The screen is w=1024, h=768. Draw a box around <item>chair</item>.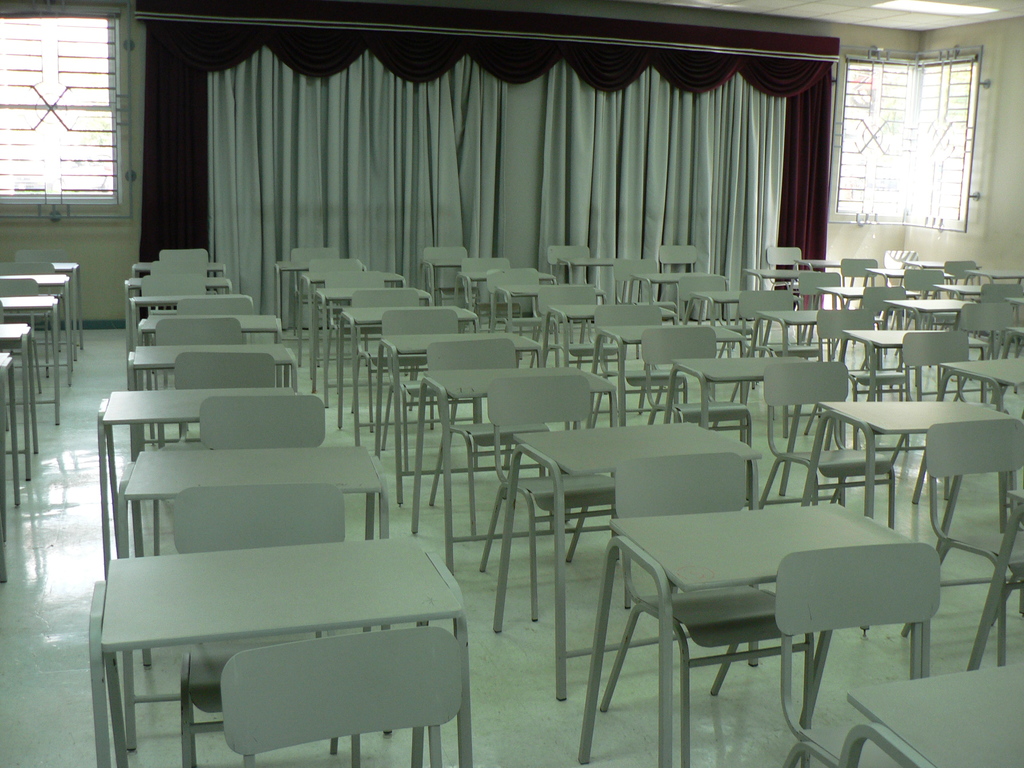
{"x1": 839, "y1": 255, "x2": 882, "y2": 308}.
